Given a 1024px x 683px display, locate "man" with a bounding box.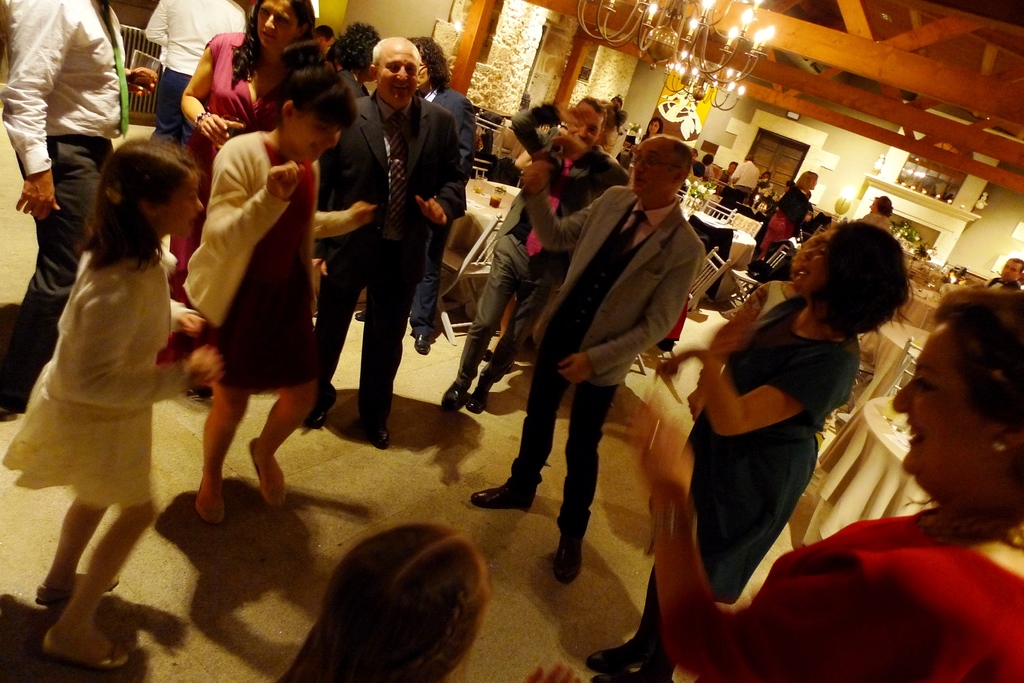
Located: locate(727, 156, 760, 202).
